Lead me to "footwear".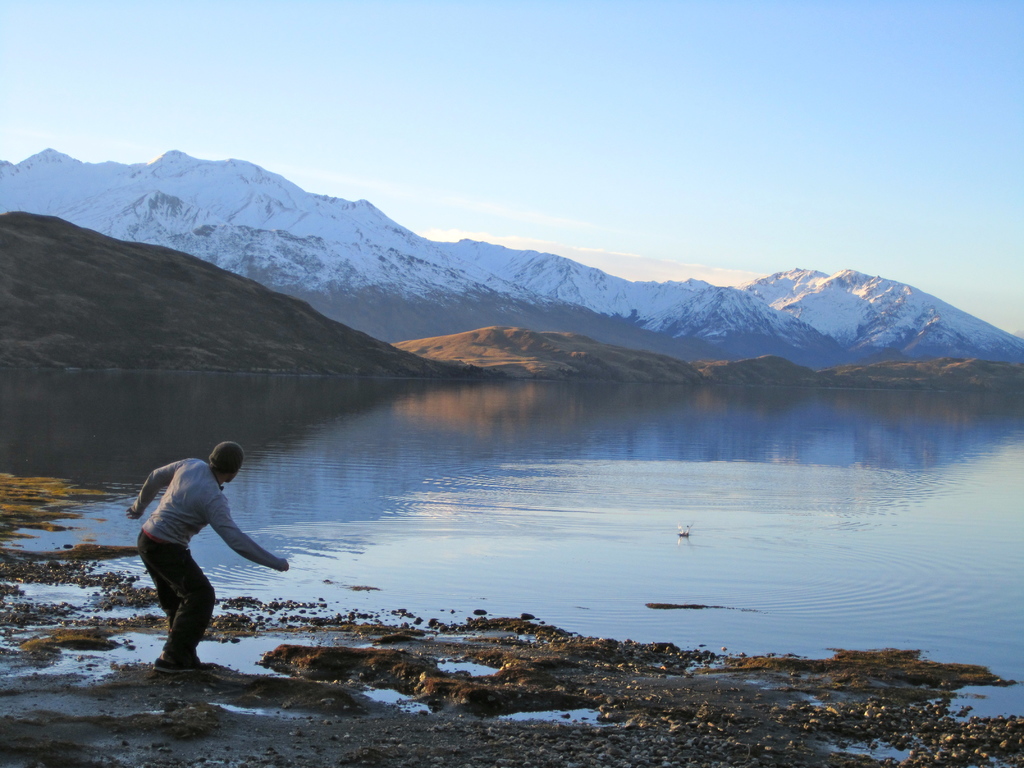
Lead to crop(185, 654, 202, 673).
